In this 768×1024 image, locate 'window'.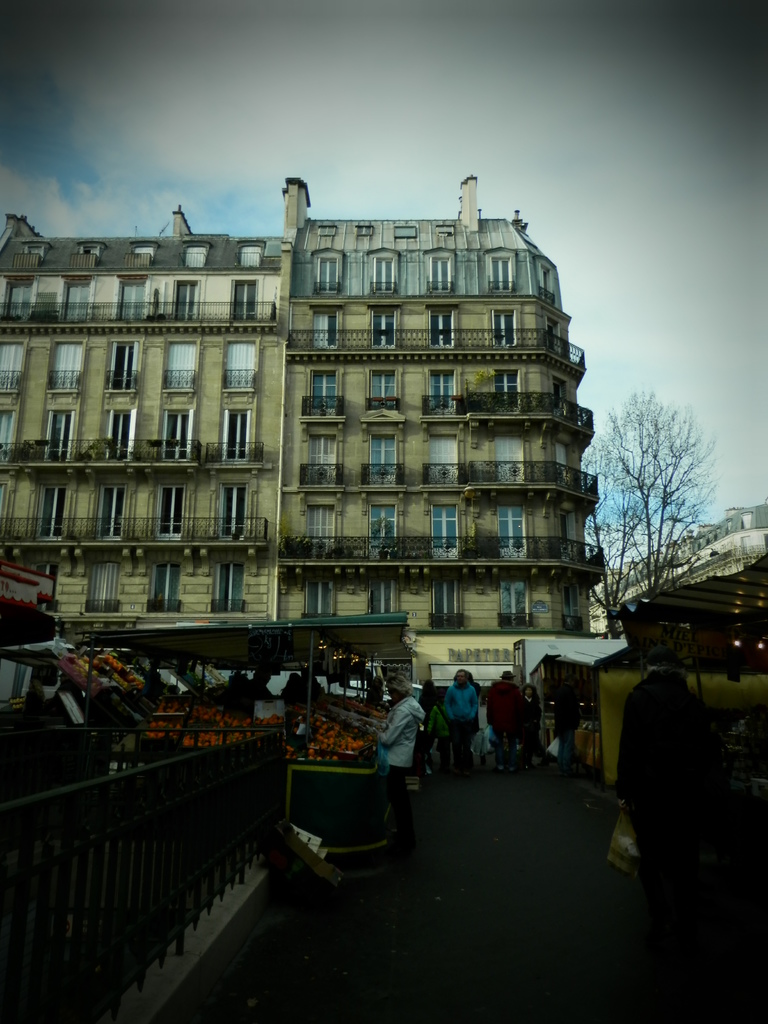
Bounding box: [119, 244, 154, 267].
